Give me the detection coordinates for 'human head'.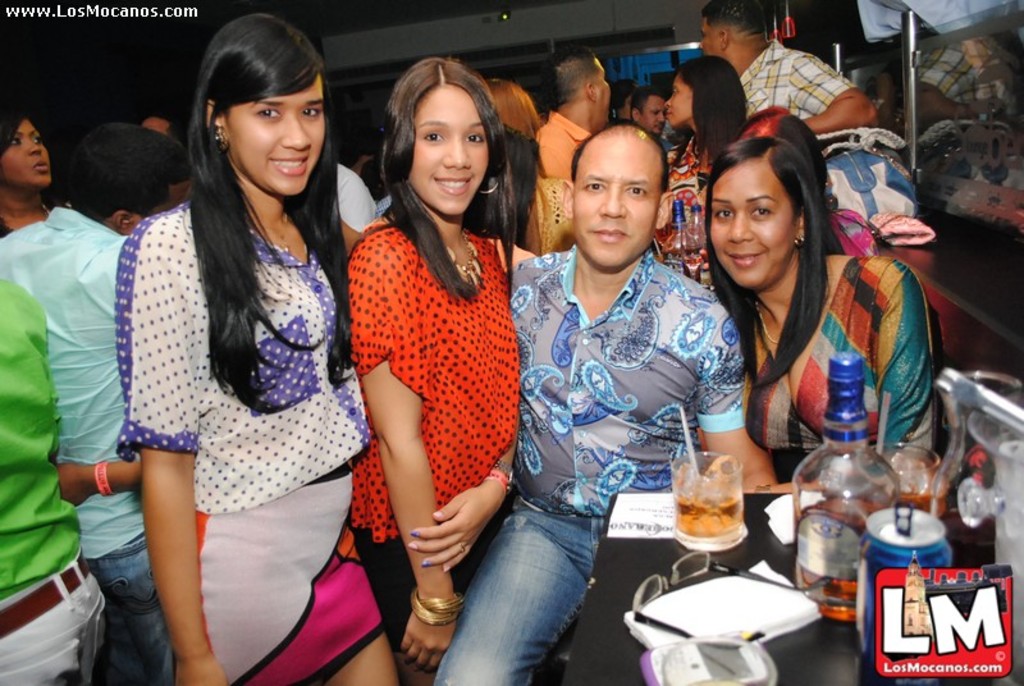
<box>666,54,744,129</box>.
